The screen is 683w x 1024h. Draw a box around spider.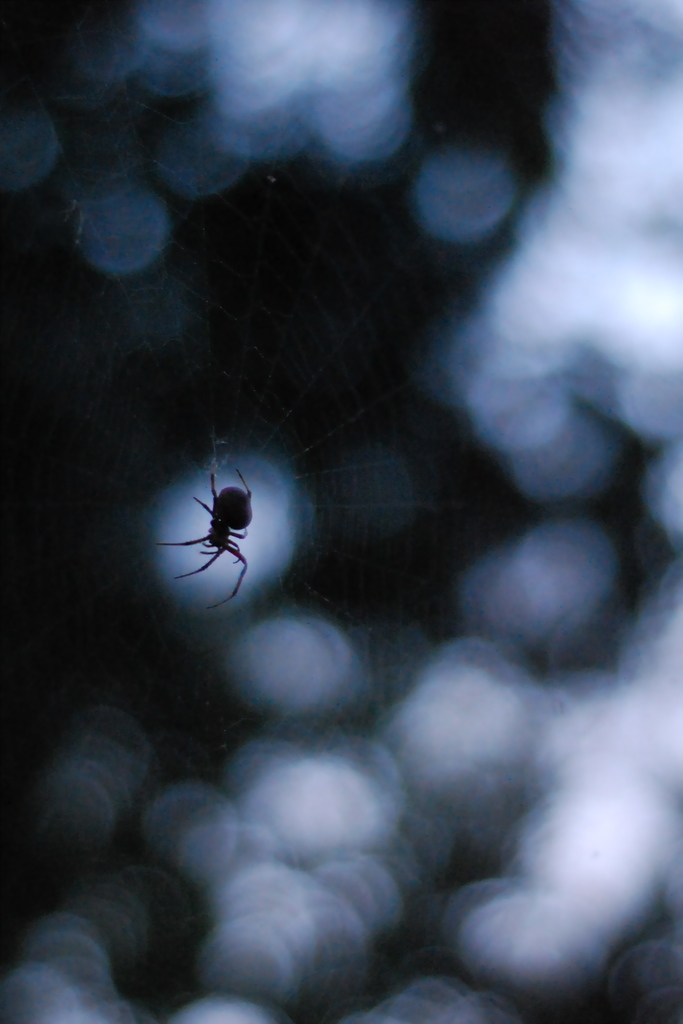
(154,474,261,614).
